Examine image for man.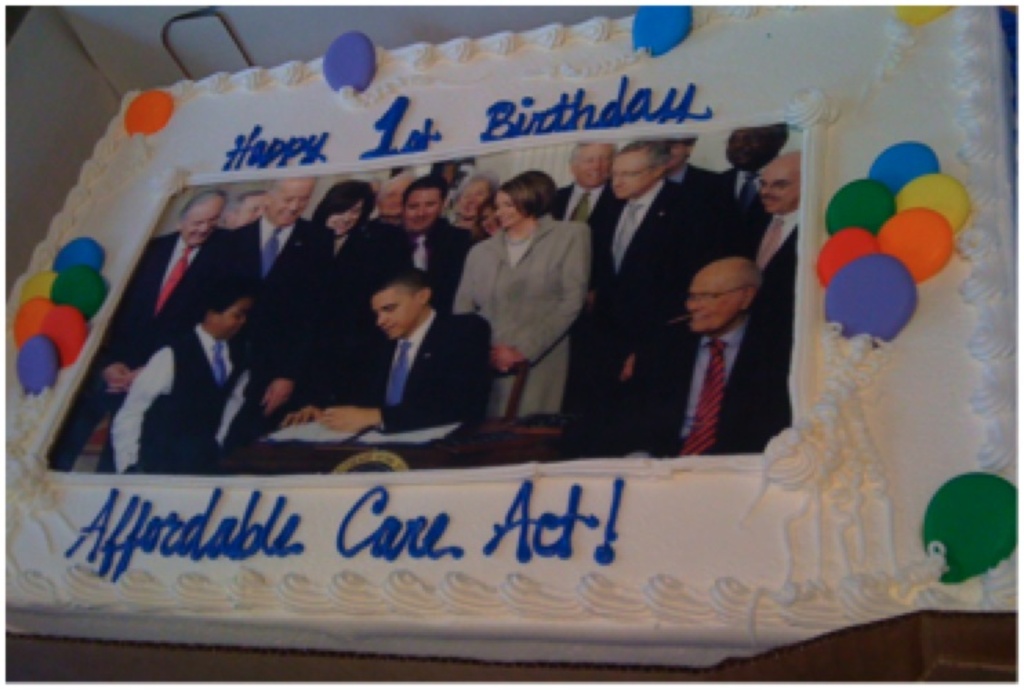
Examination result: <bbox>46, 193, 242, 469</bbox>.
